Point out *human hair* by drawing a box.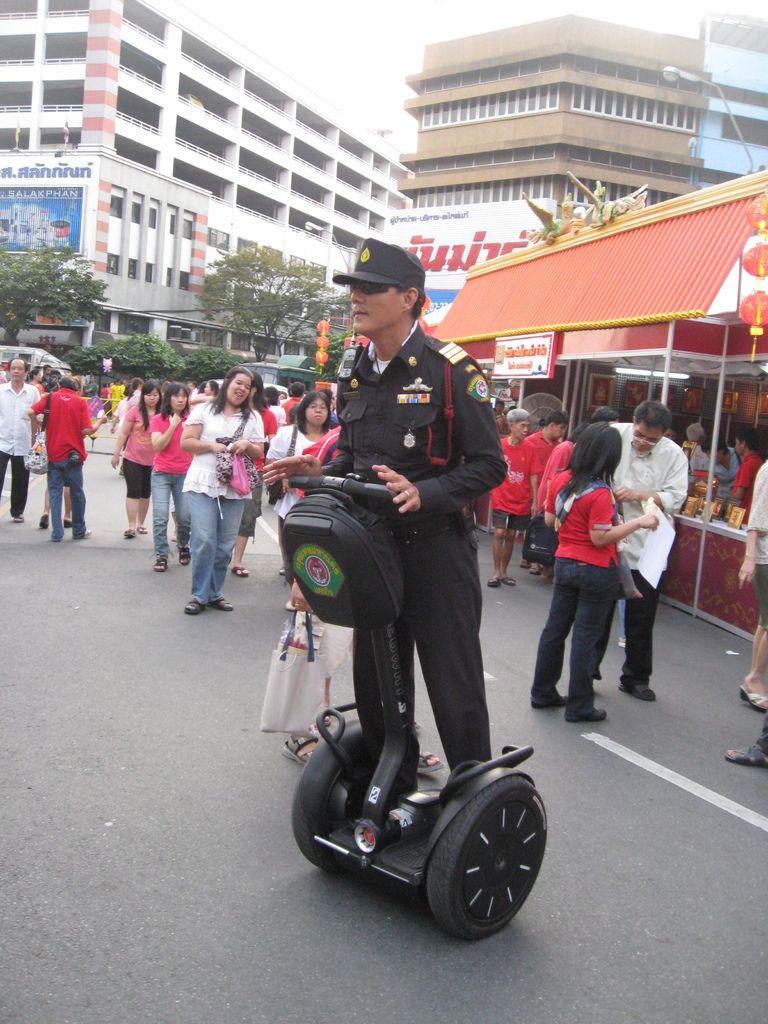
Rect(391, 288, 426, 326).
